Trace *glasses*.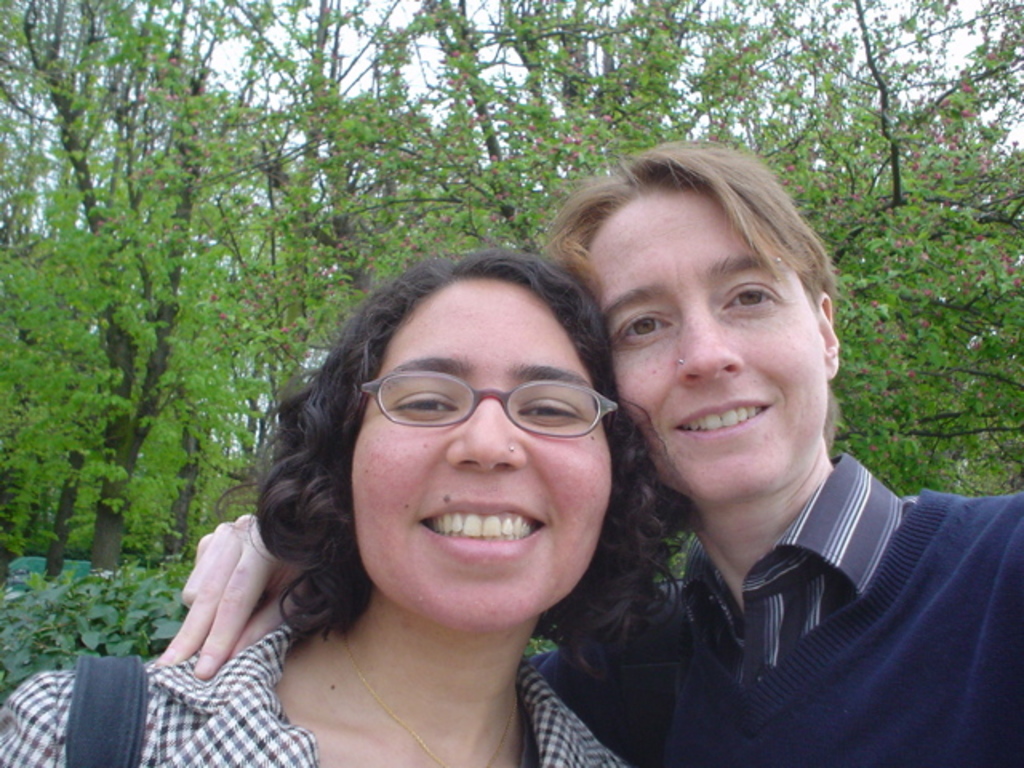
Traced to detection(354, 366, 627, 432).
